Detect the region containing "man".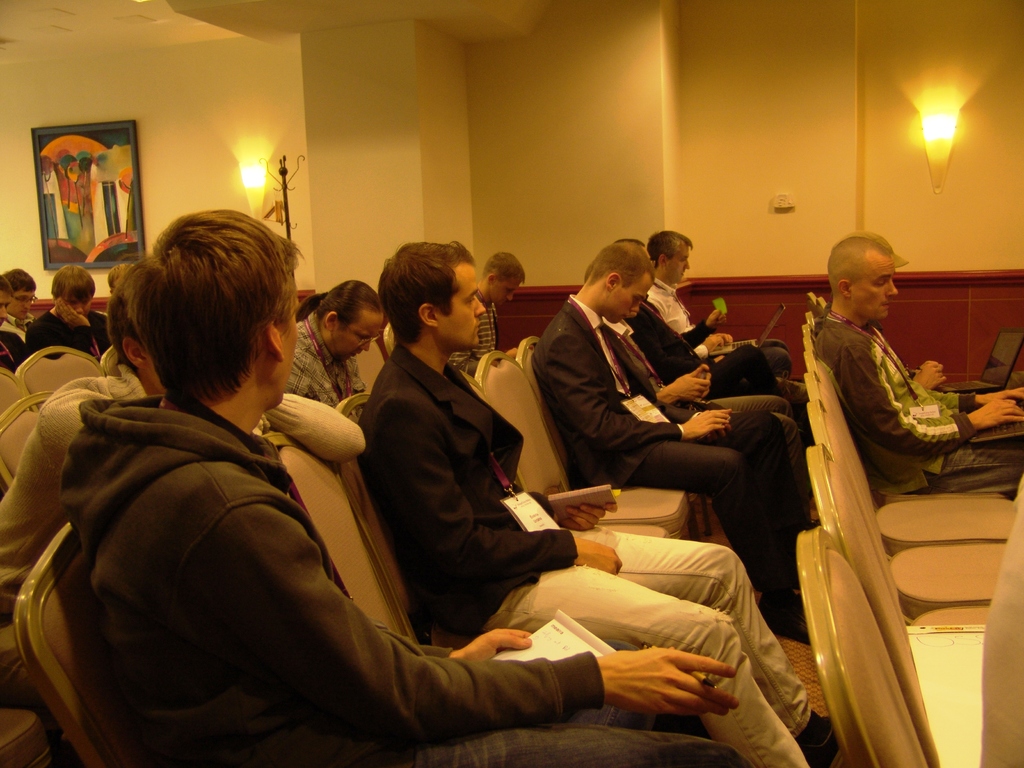
(left=0, top=271, right=31, bottom=373).
